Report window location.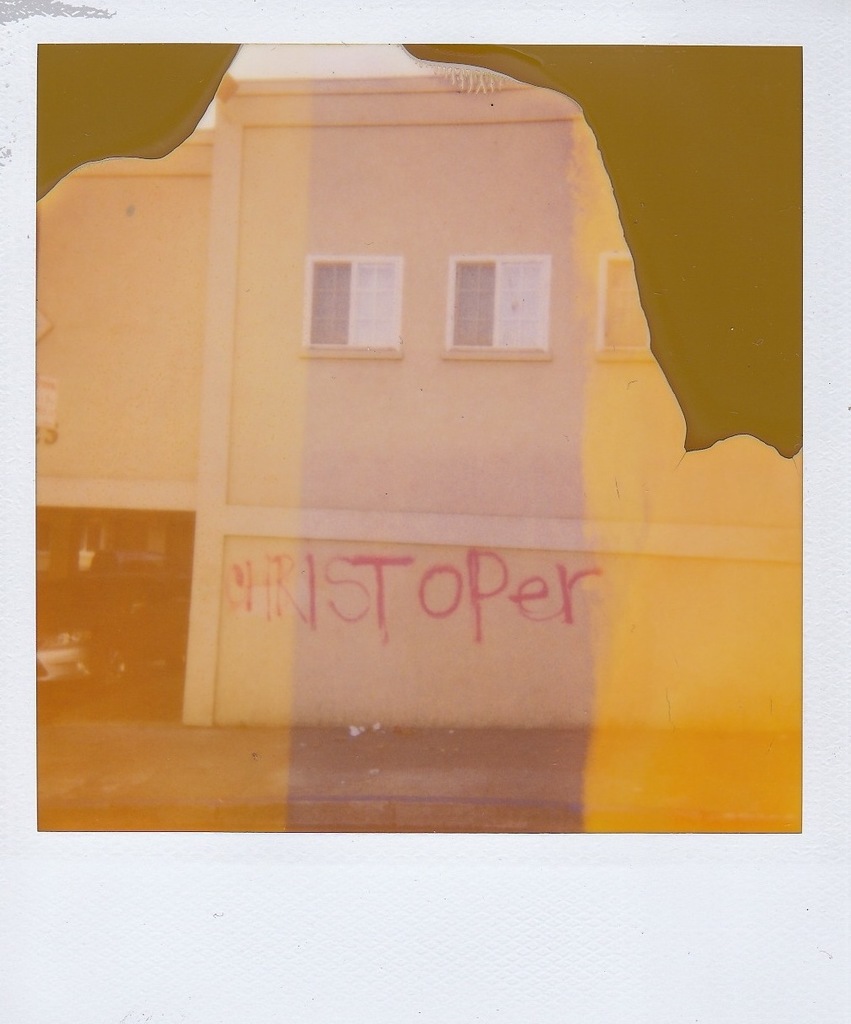
Report: 302 259 400 356.
